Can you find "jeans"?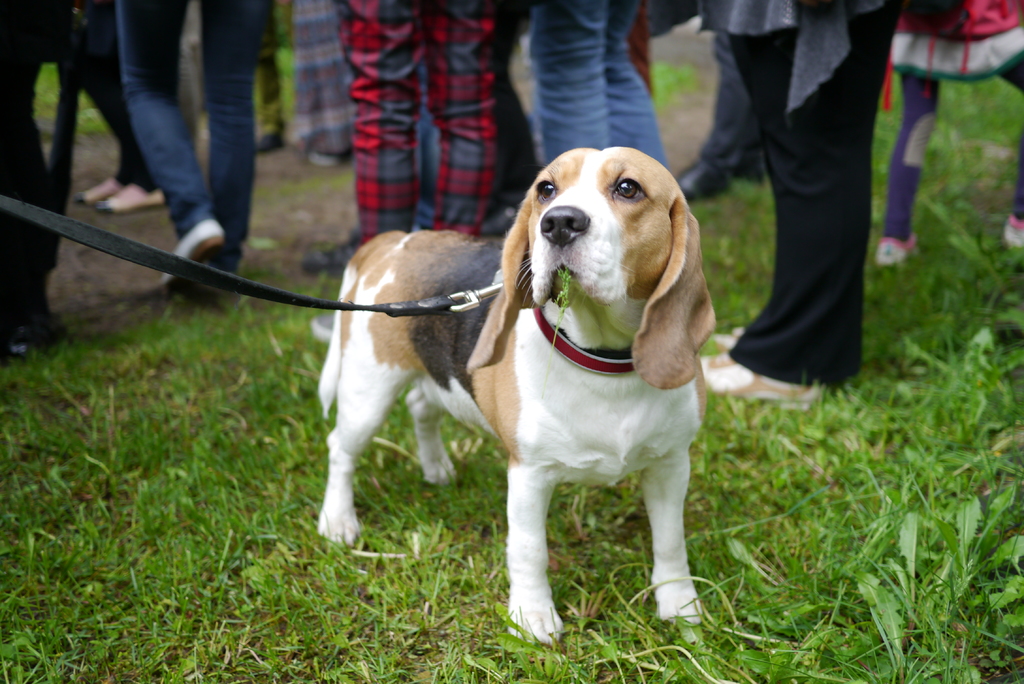
Yes, bounding box: bbox(115, 0, 262, 277).
